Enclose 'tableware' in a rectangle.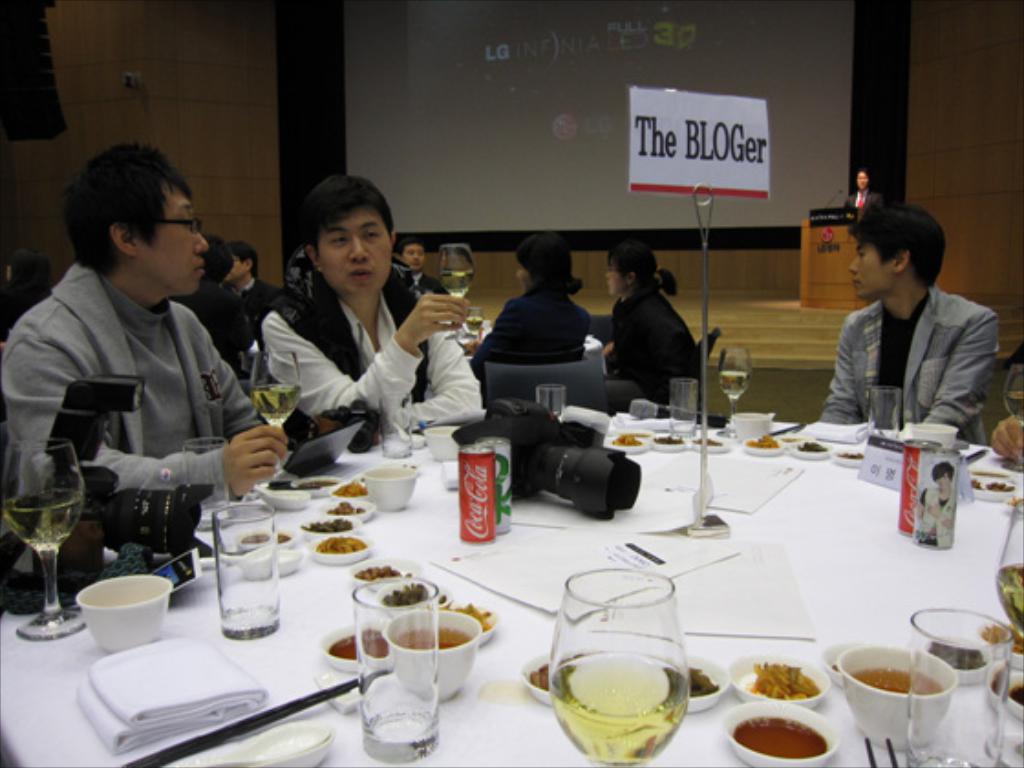
select_region(357, 466, 417, 510).
